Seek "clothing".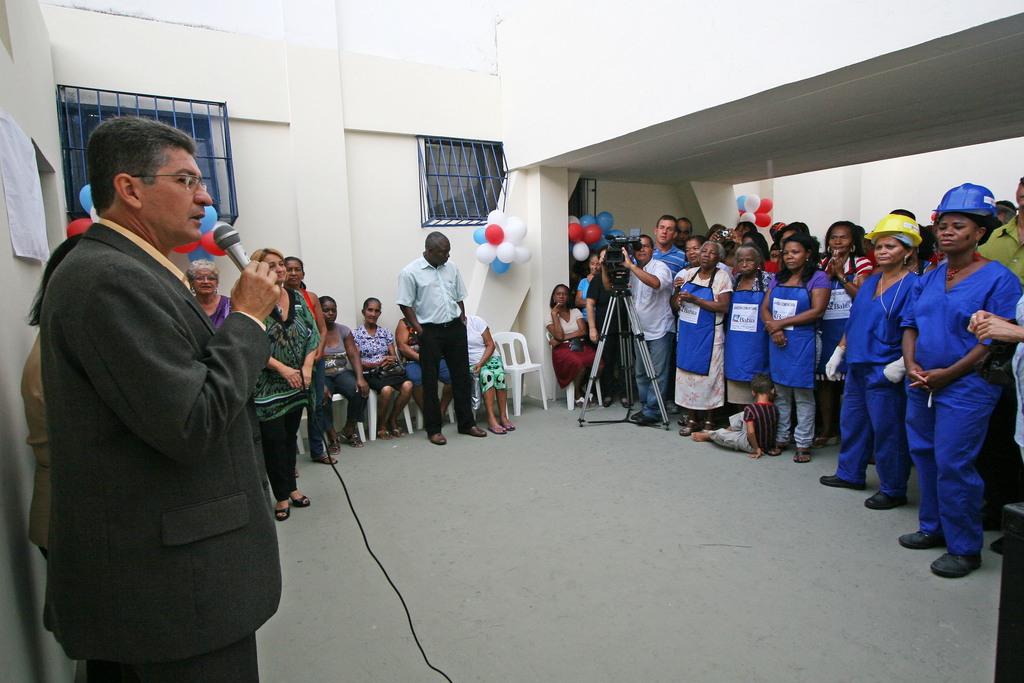
[x1=556, y1=348, x2=598, y2=385].
